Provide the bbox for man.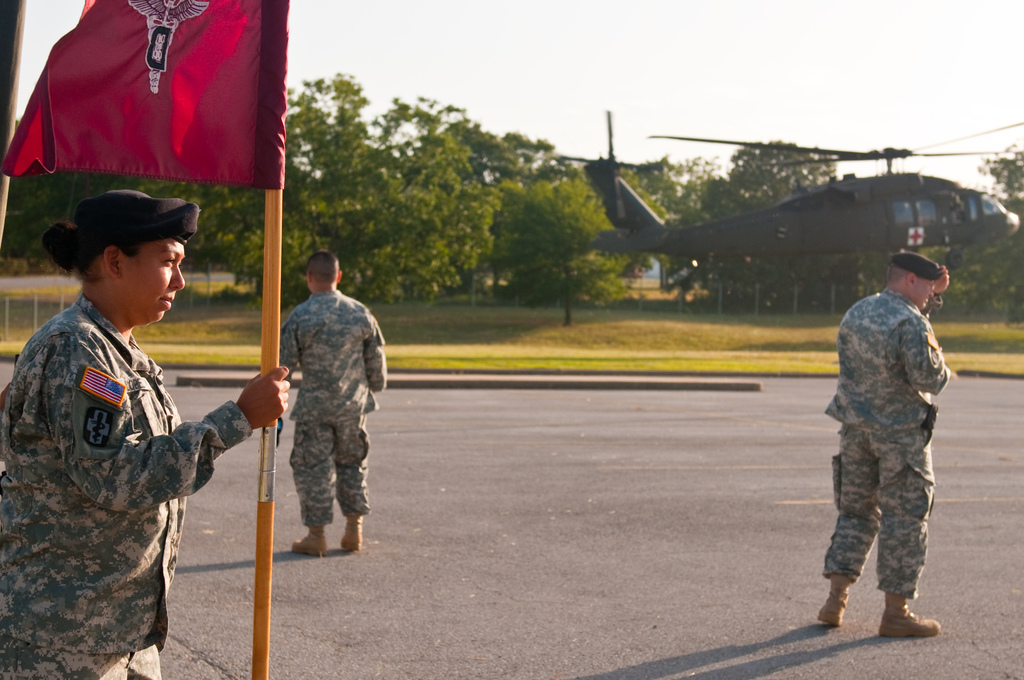
bbox=(267, 245, 375, 583).
